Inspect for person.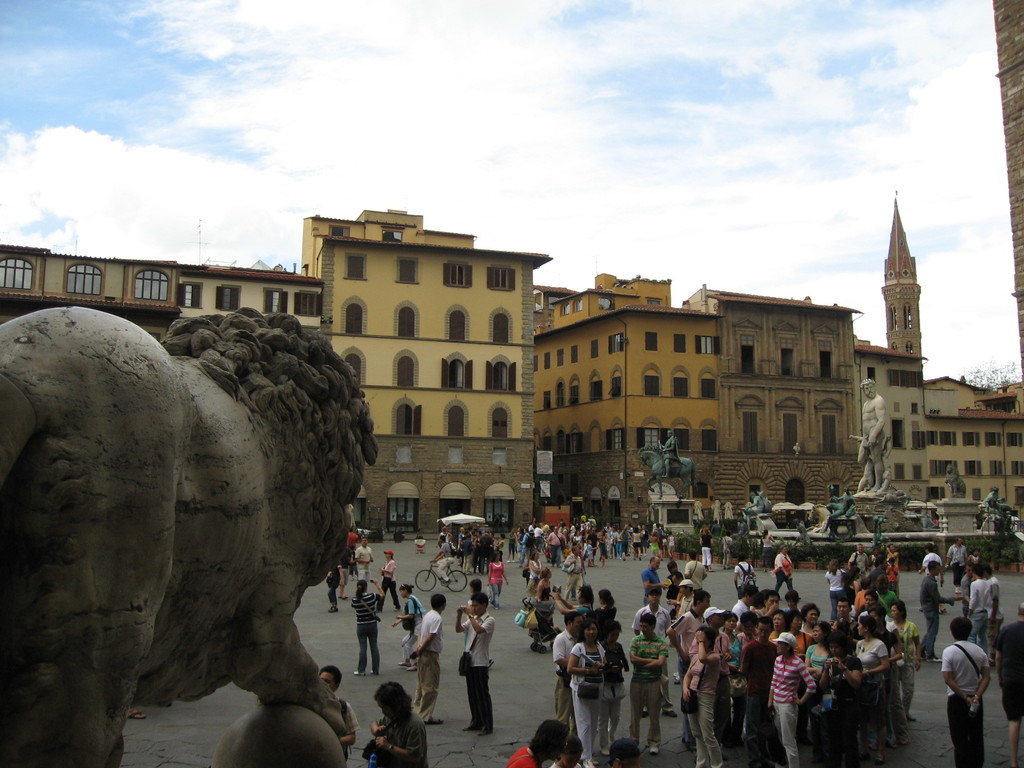
Inspection: {"x1": 947, "y1": 616, "x2": 991, "y2": 766}.
